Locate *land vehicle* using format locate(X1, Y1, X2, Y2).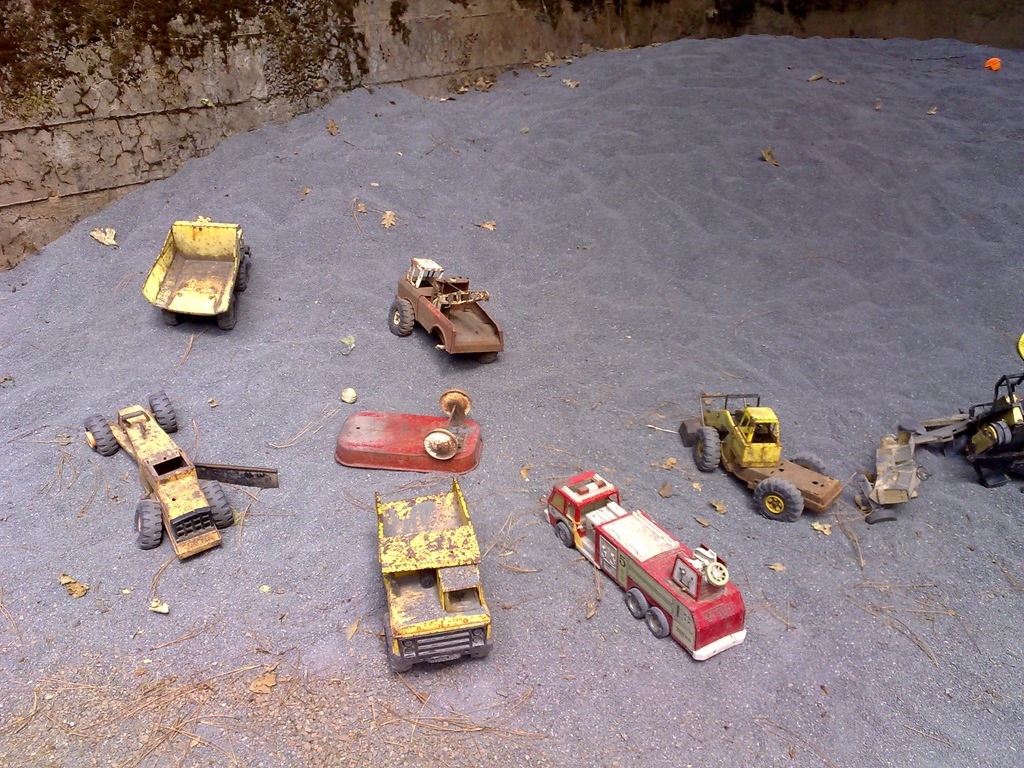
locate(547, 477, 748, 657).
